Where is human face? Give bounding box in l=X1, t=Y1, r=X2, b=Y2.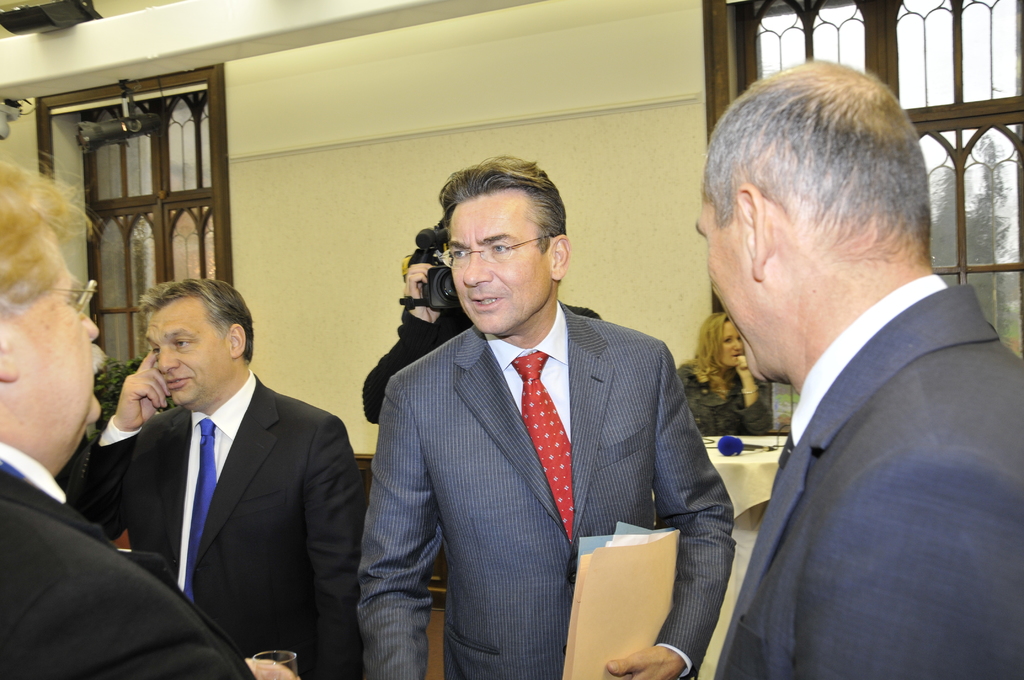
l=25, t=254, r=98, b=421.
